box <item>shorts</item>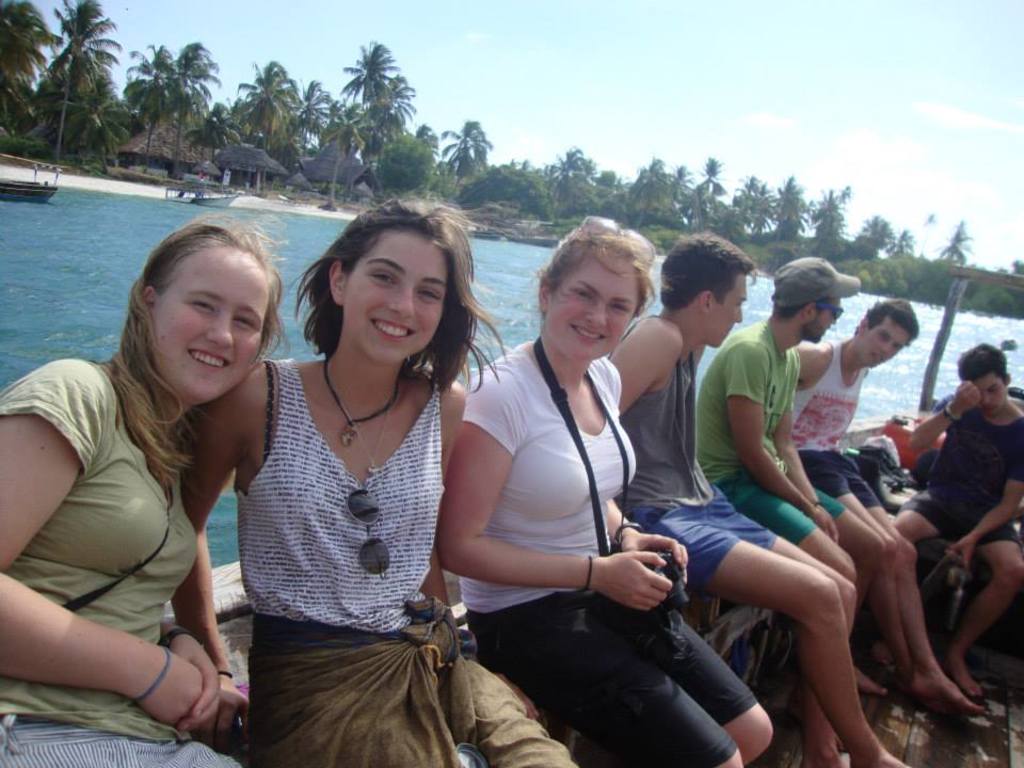
0,719,250,767
